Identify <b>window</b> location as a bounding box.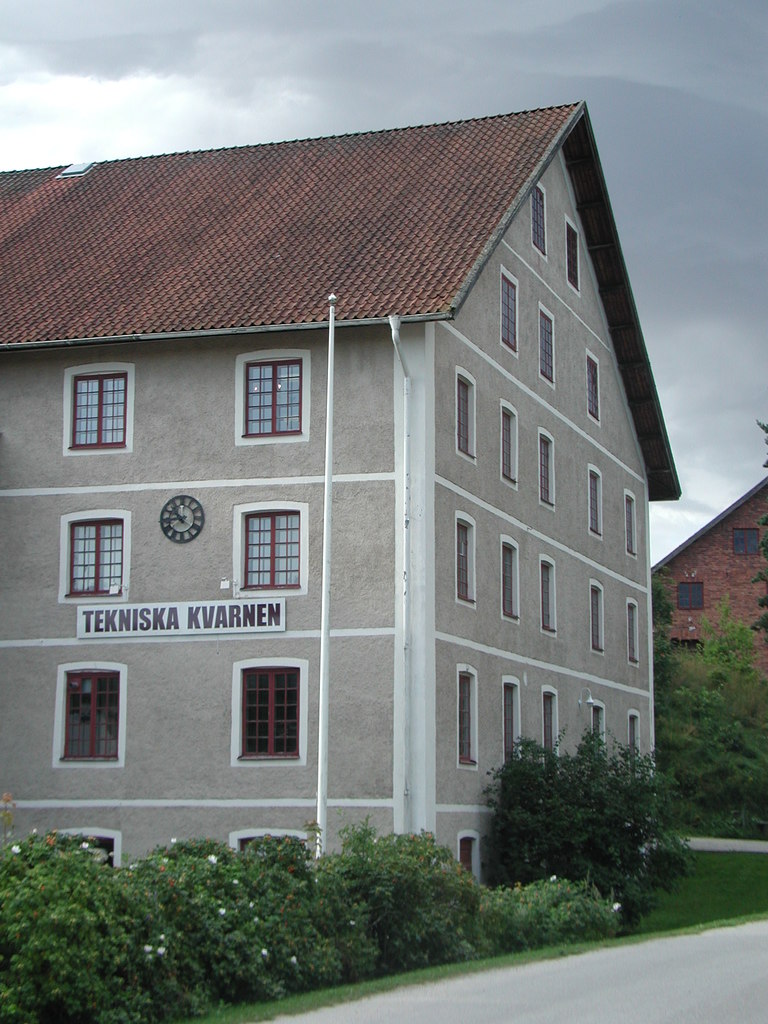
(left=545, top=689, right=557, bottom=769).
